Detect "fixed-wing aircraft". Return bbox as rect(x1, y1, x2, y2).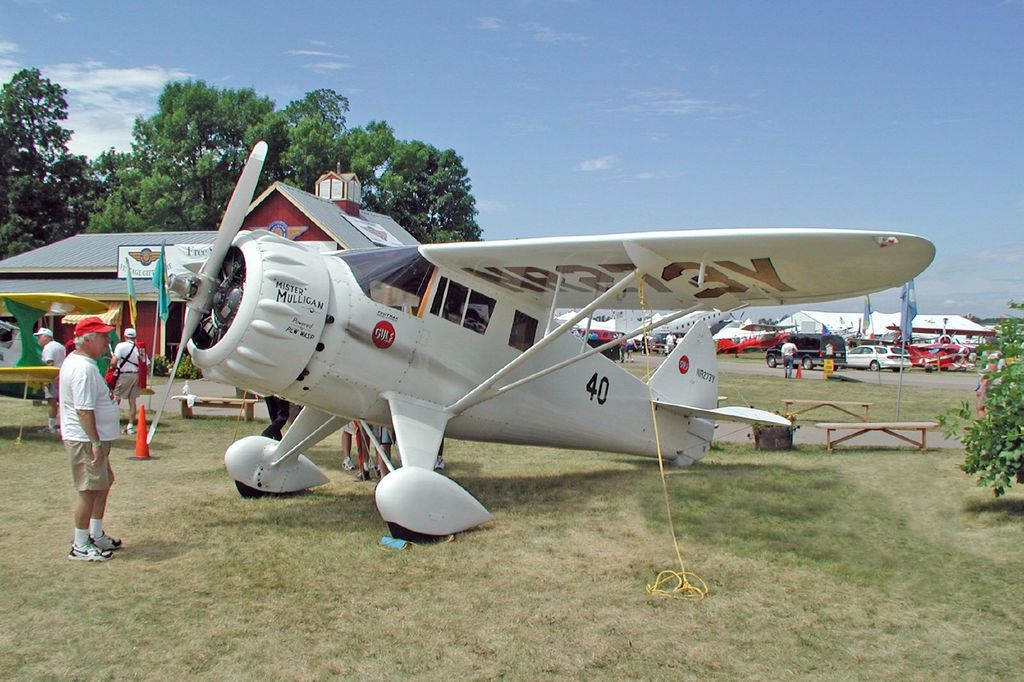
rect(567, 327, 640, 347).
